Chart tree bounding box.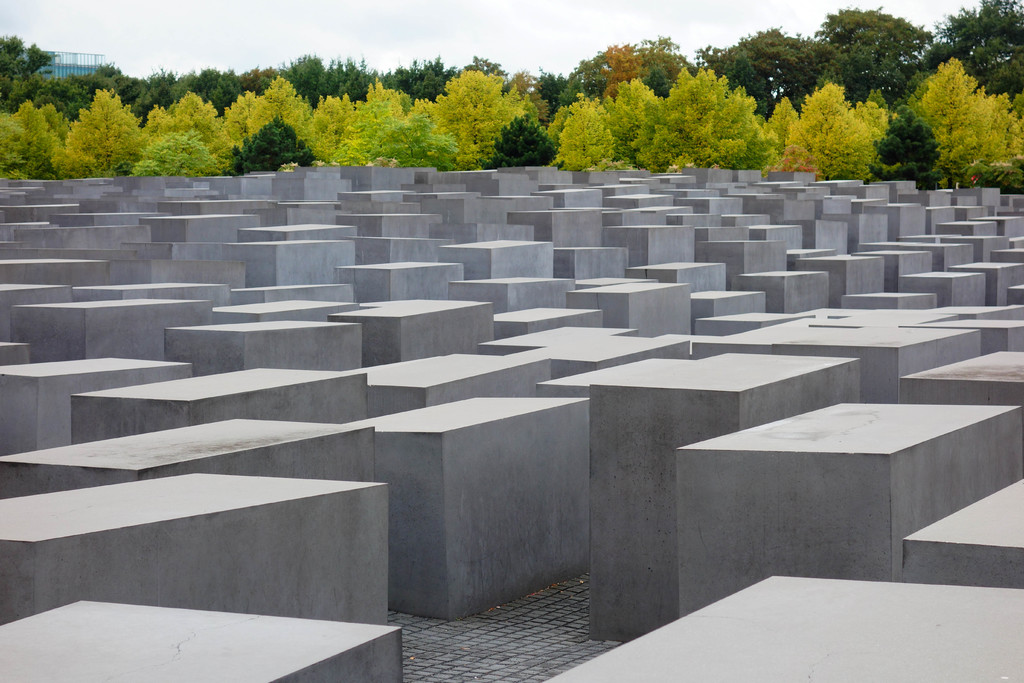
Charted: bbox(822, 0, 931, 101).
